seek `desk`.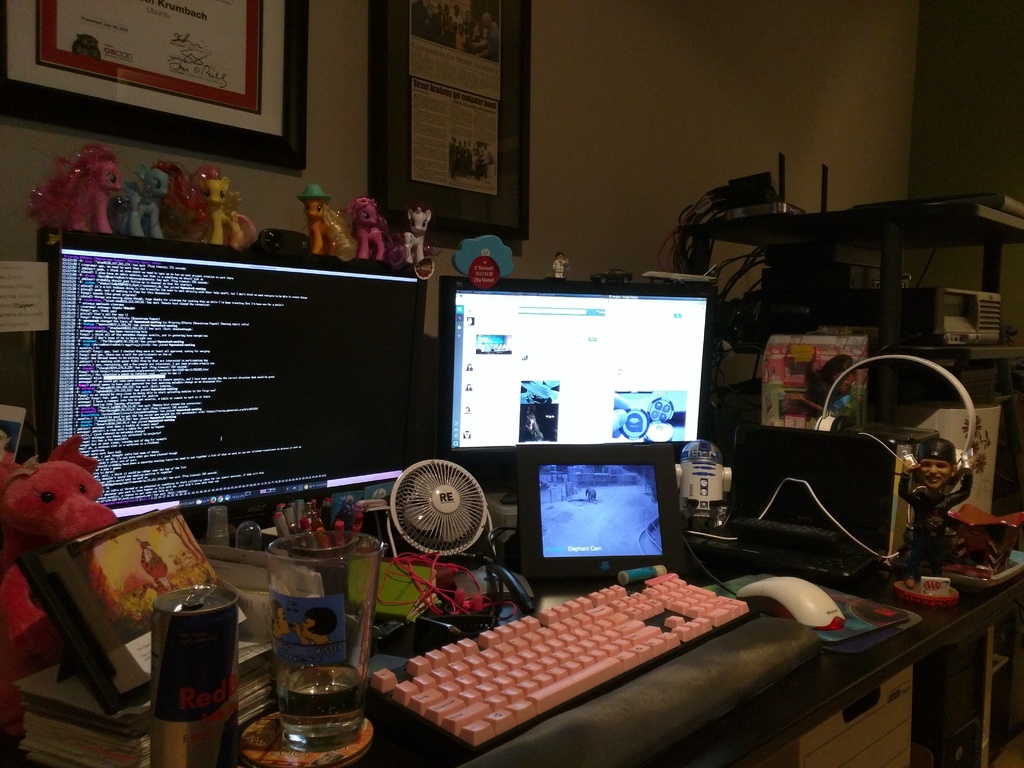
rect(6, 520, 1021, 759).
